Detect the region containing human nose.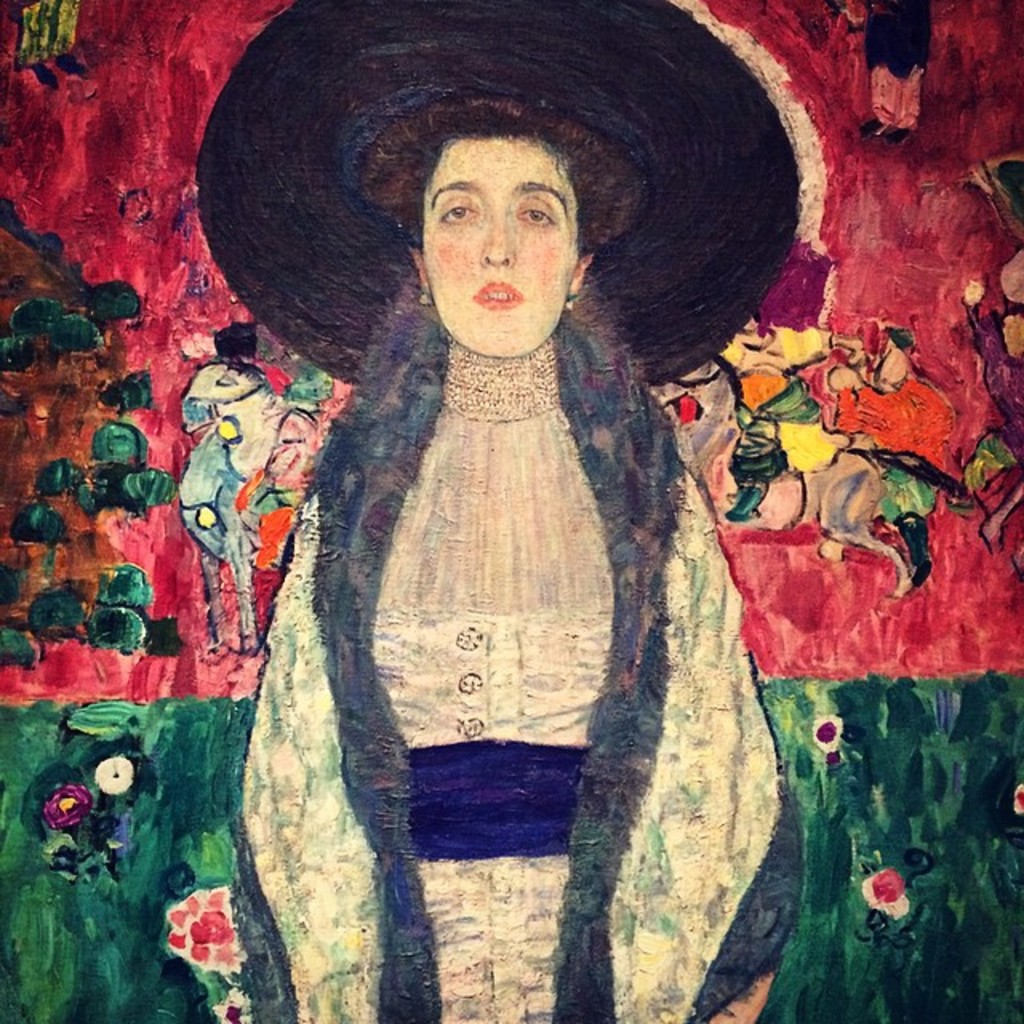
bbox=(482, 210, 515, 267).
